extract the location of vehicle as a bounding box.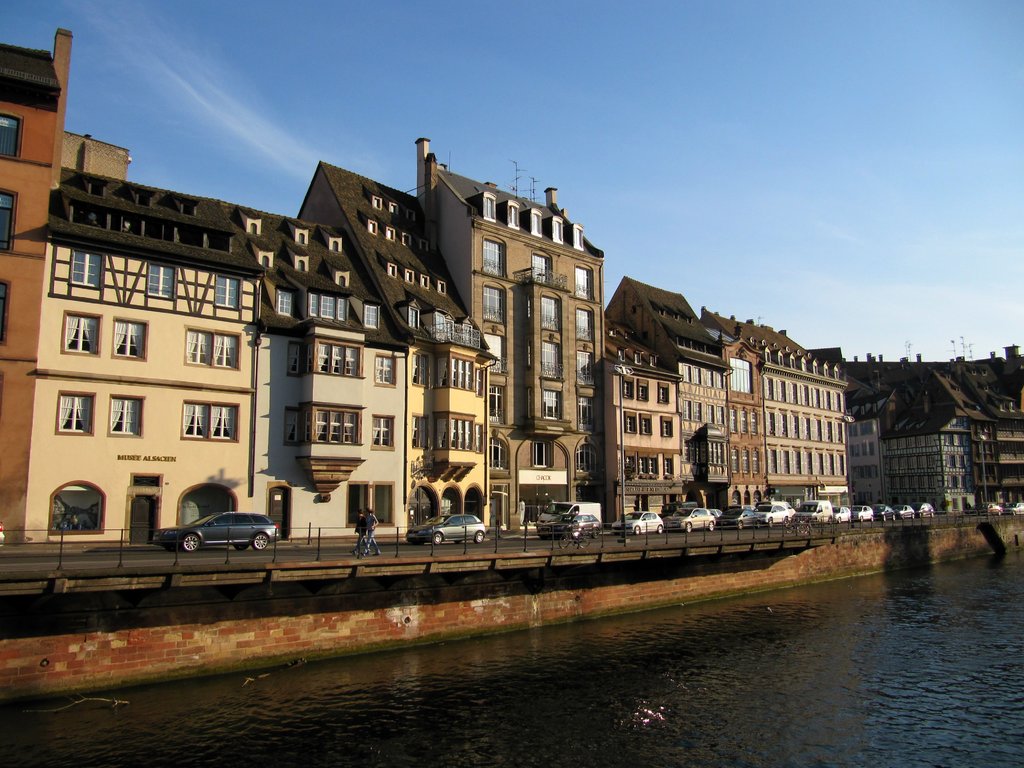
{"left": 916, "top": 495, "right": 941, "bottom": 516}.
